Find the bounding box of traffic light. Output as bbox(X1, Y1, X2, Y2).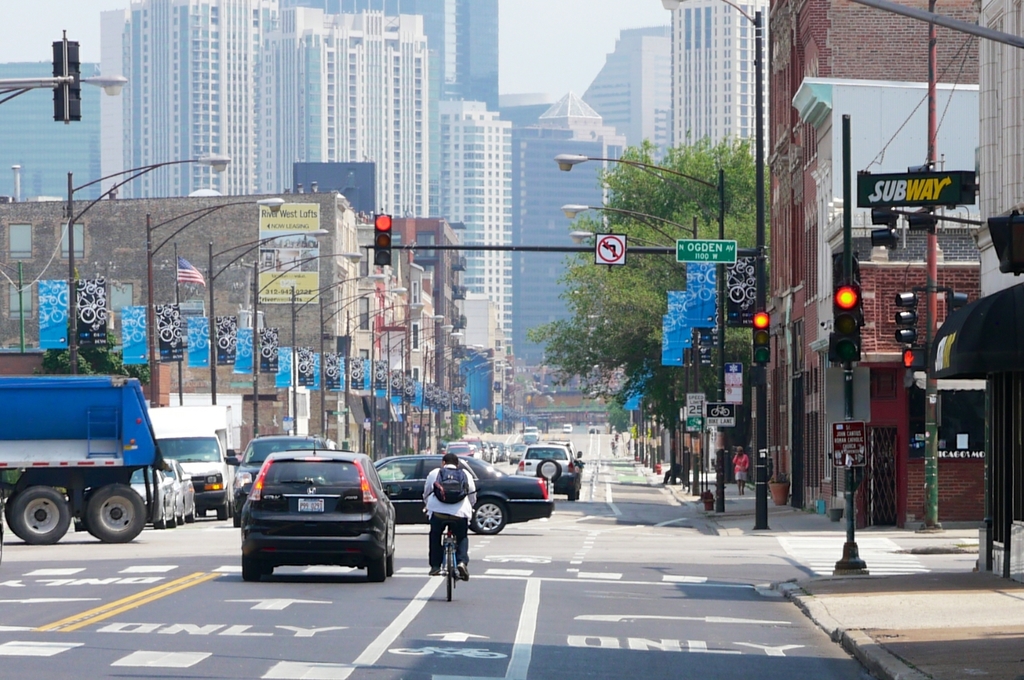
bbox(831, 253, 860, 361).
